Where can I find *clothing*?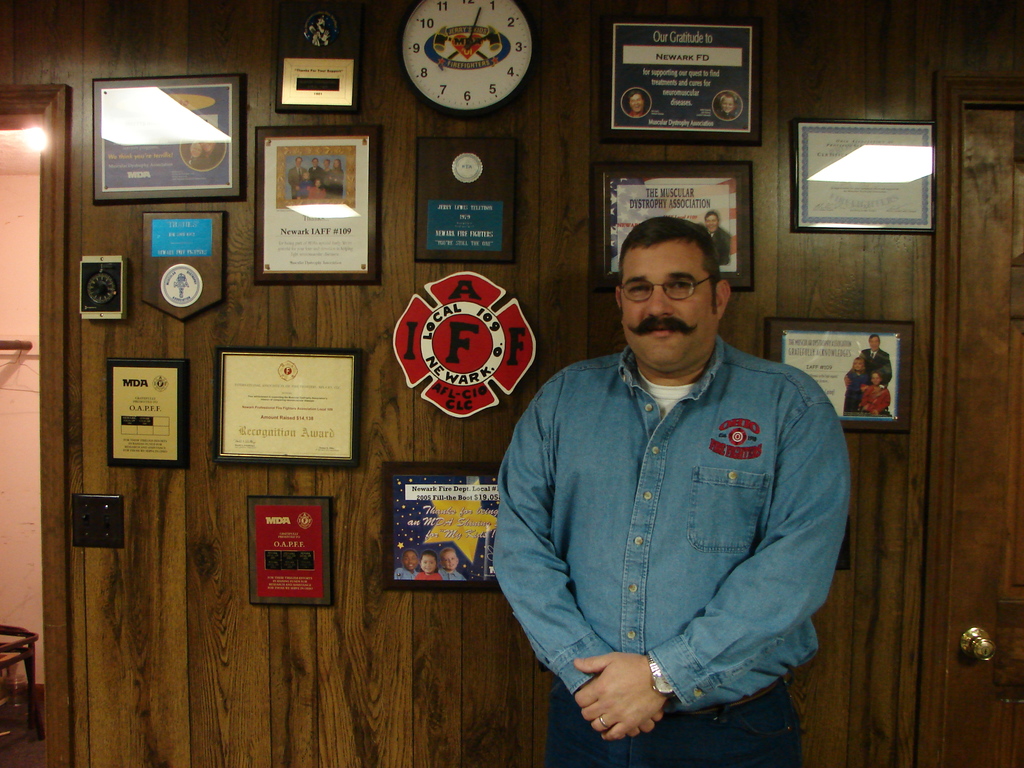
You can find it at rect(486, 331, 849, 767).
